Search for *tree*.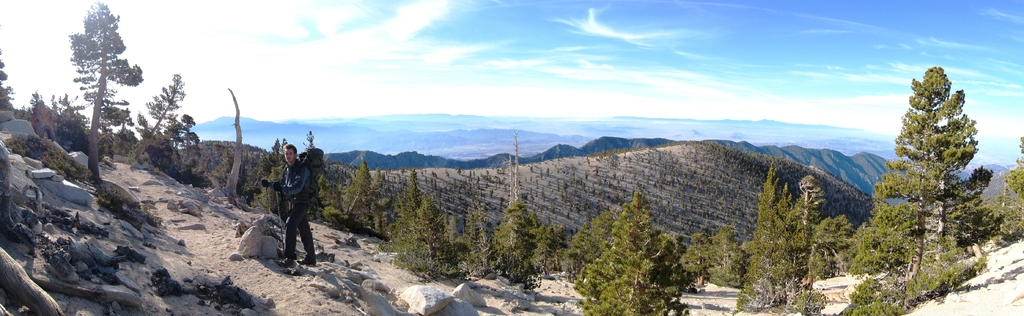
Found at {"left": 395, "top": 194, "right": 464, "bottom": 287}.
